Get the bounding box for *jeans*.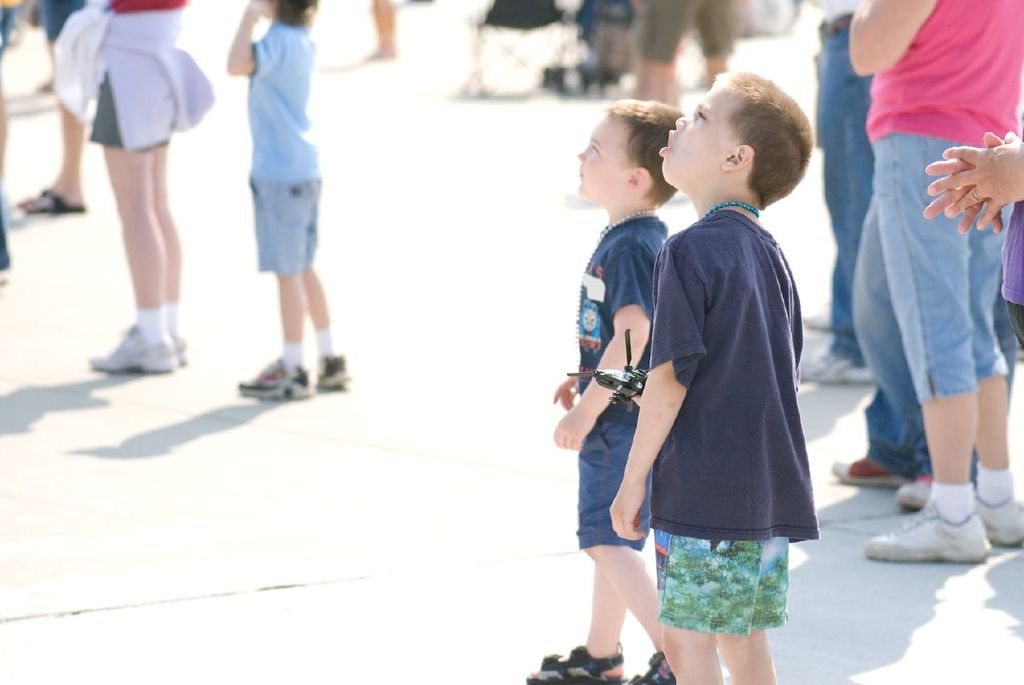
{"left": 847, "top": 197, "right": 929, "bottom": 467}.
